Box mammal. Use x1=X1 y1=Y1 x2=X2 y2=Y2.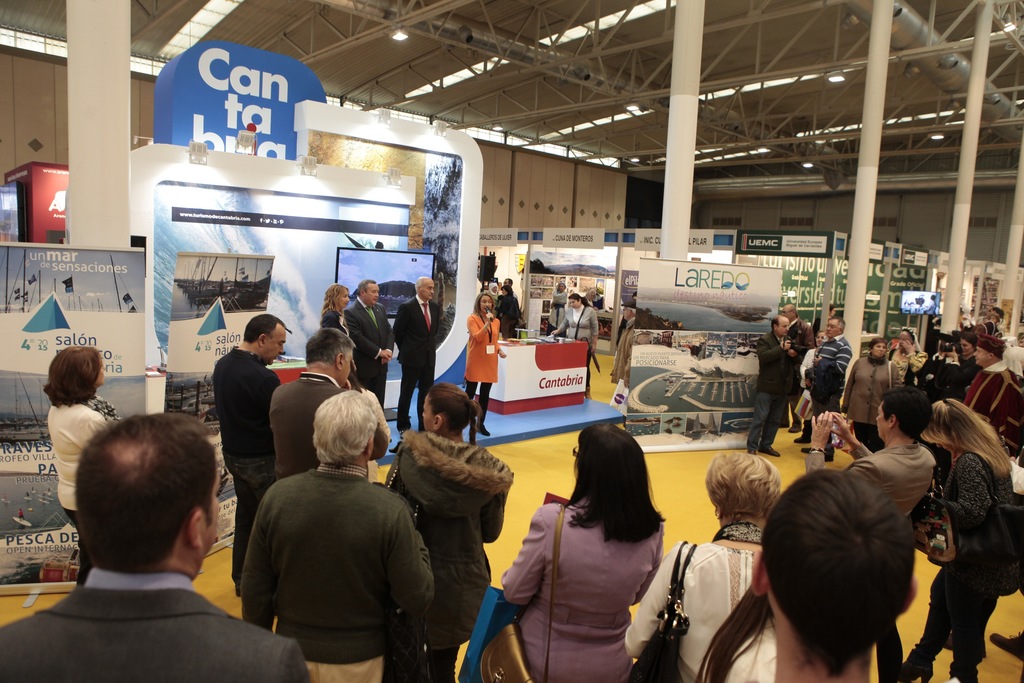
x1=209 y1=314 x2=285 y2=597.
